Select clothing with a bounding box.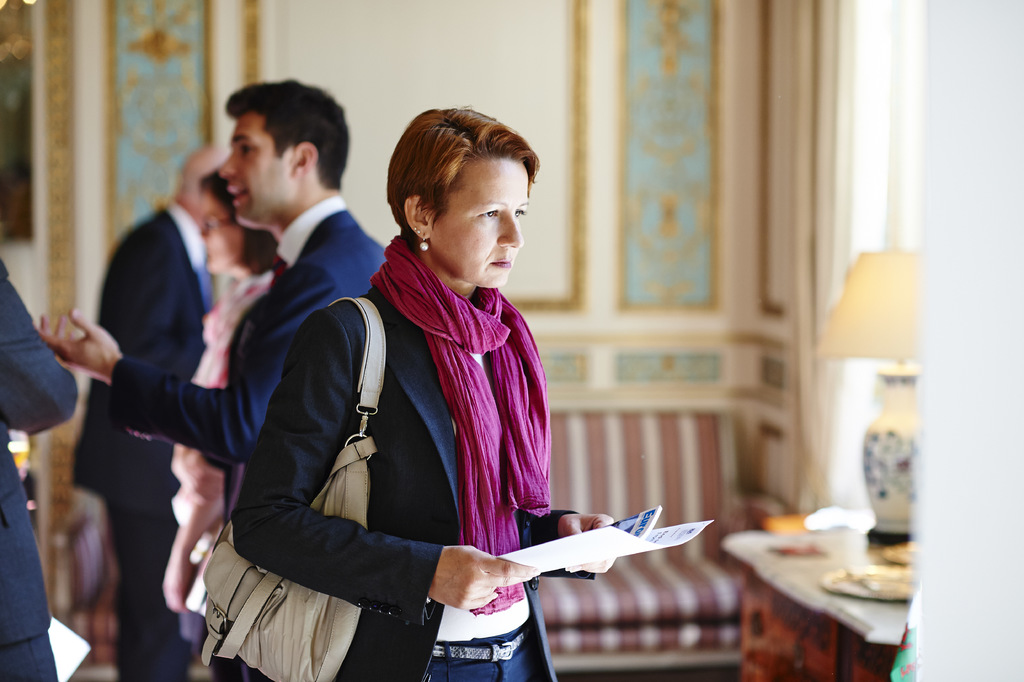
107/190/388/681.
